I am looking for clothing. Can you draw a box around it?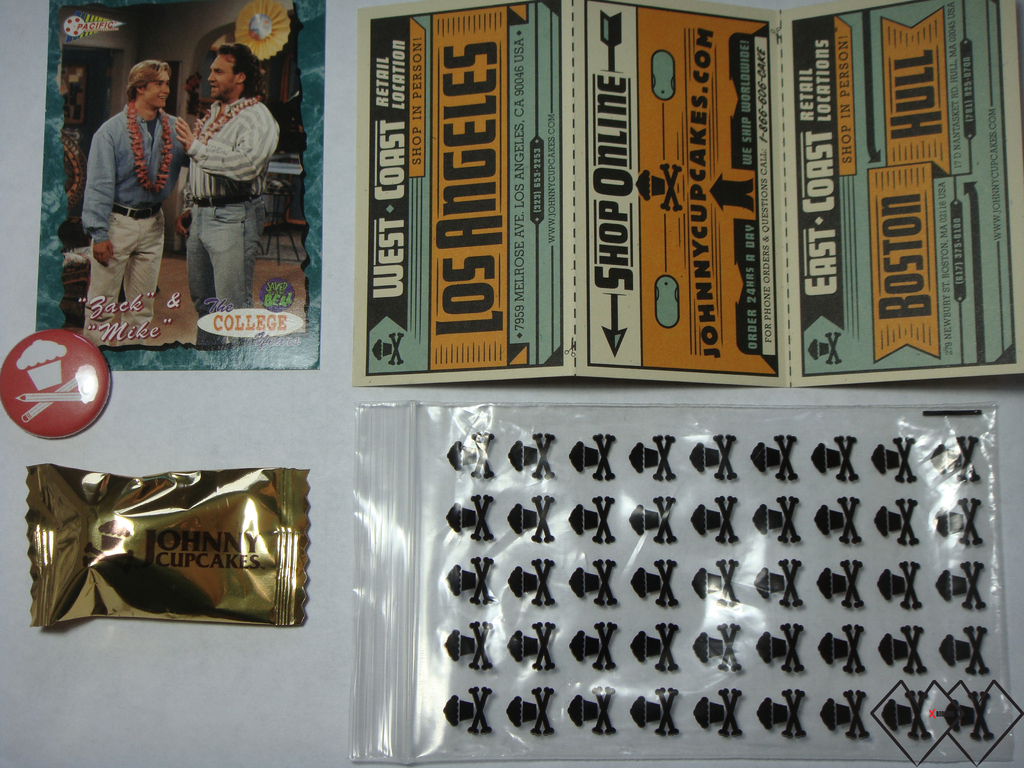
Sure, the bounding box is 181:99:278:319.
